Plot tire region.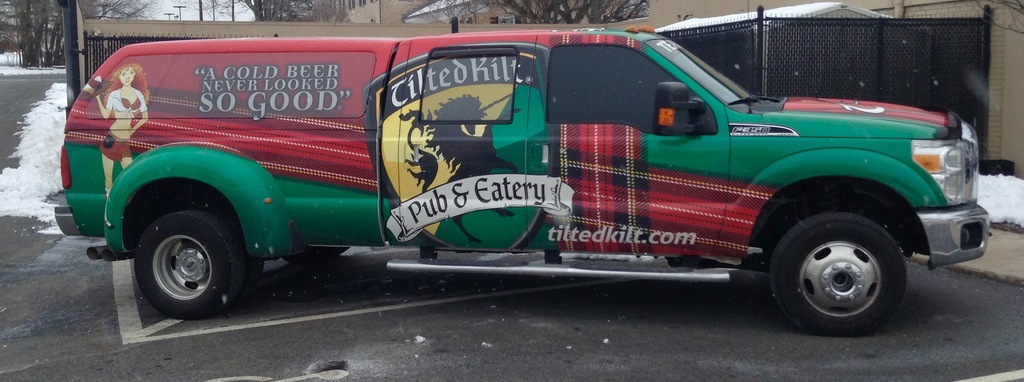
Plotted at l=280, t=248, r=350, b=266.
